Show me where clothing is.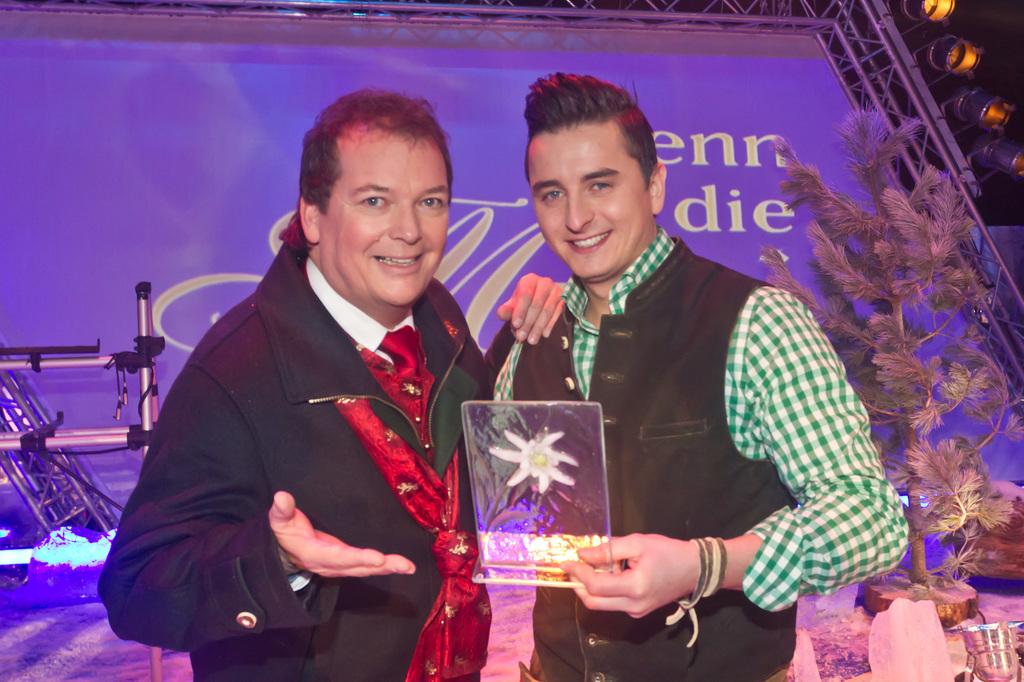
clothing is at 509 180 883 644.
